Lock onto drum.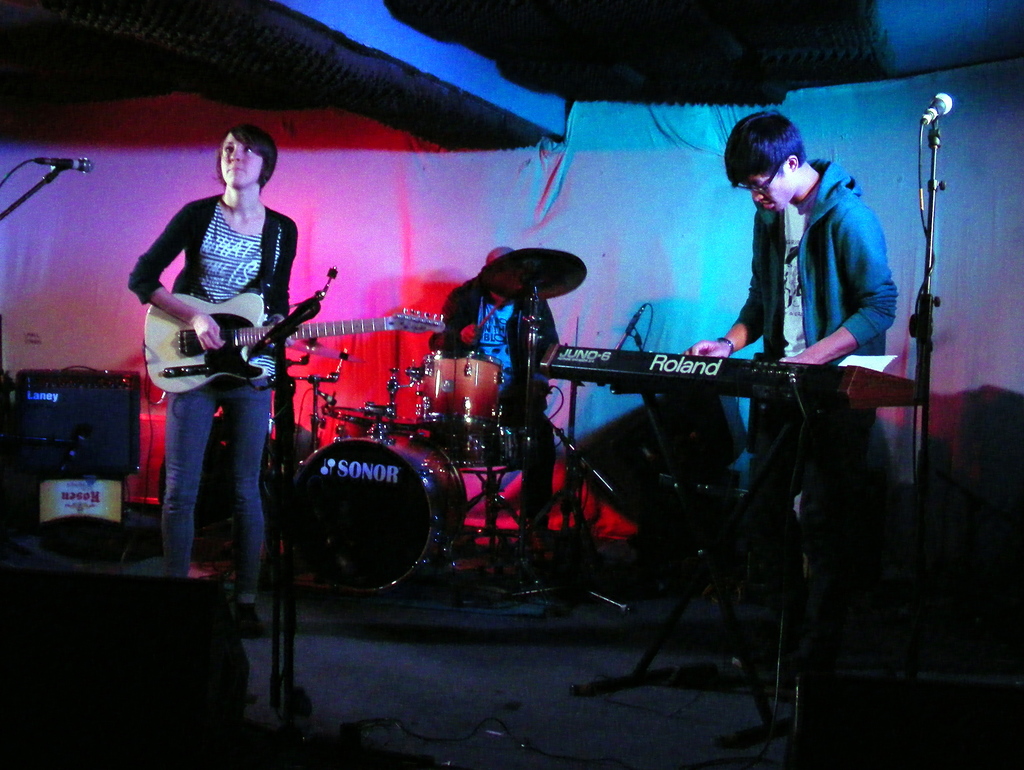
Locked: pyautogui.locateOnScreen(314, 402, 393, 446).
